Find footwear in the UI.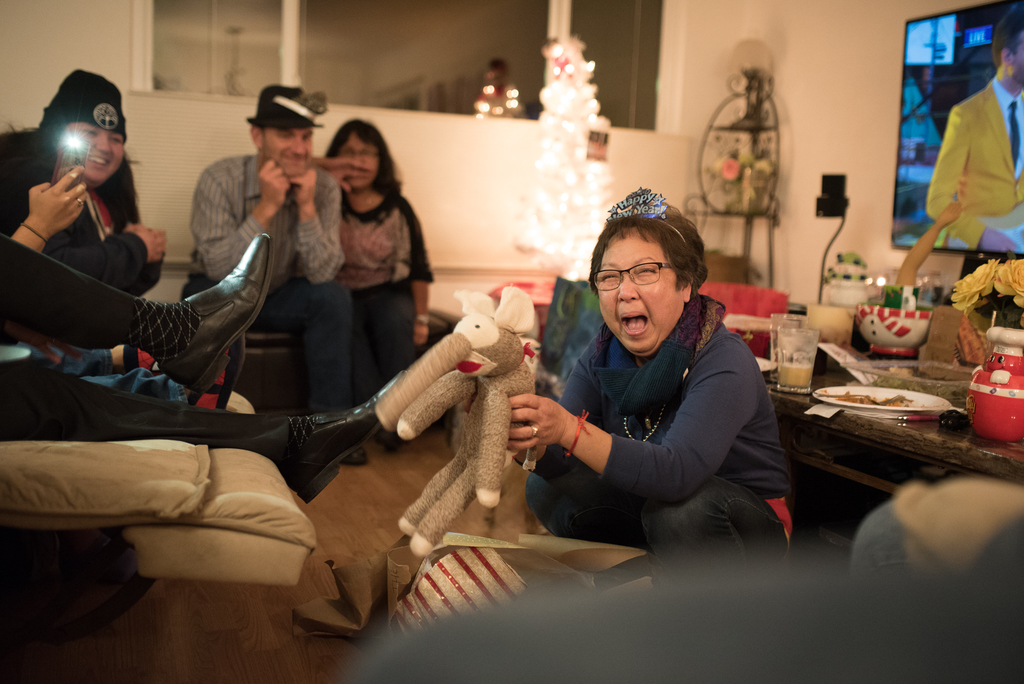
UI element at rect(159, 231, 269, 396).
